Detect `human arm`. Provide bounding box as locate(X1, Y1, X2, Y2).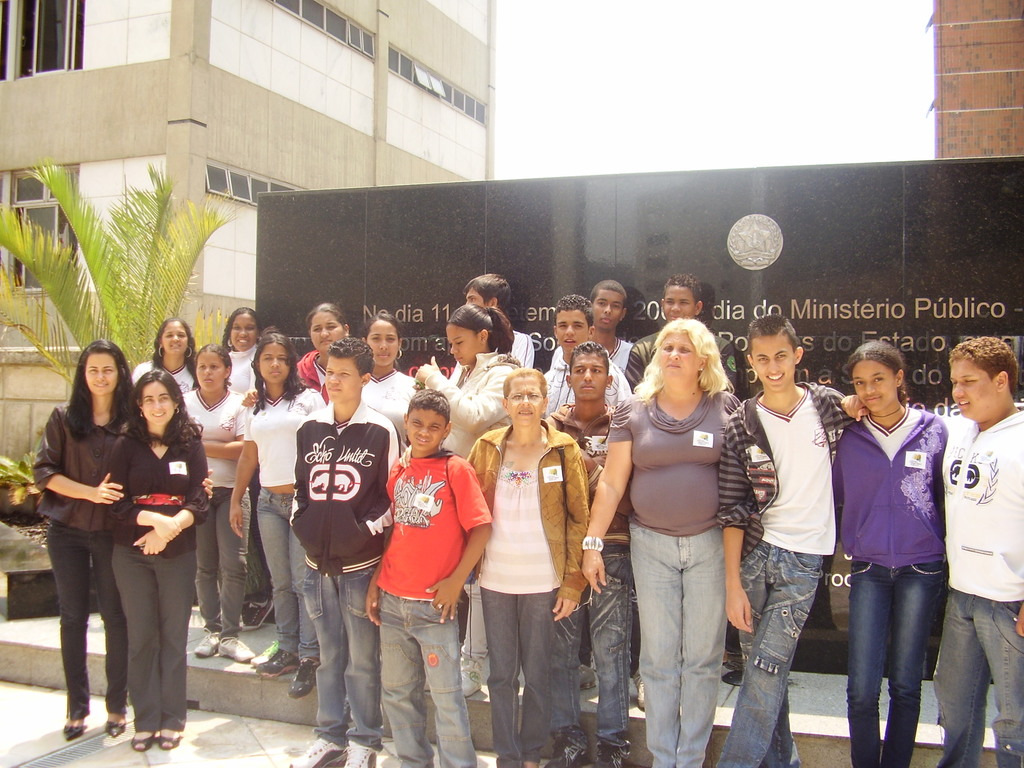
locate(33, 404, 125, 505).
